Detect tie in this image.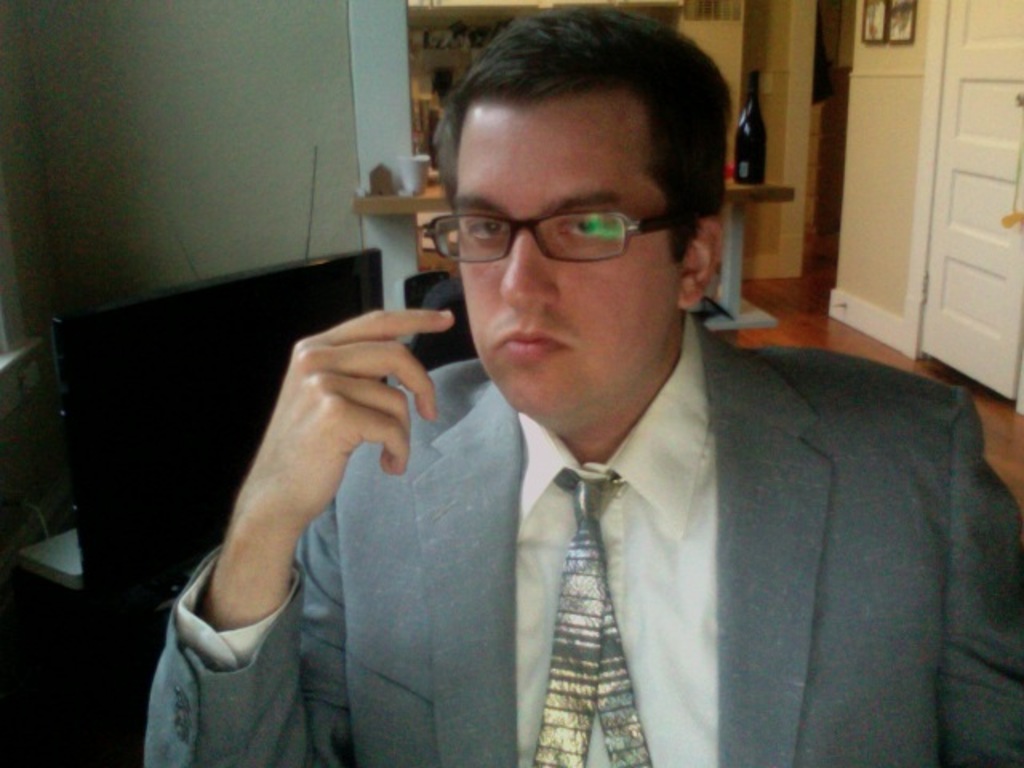
Detection: 531, 467, 650, 766.
